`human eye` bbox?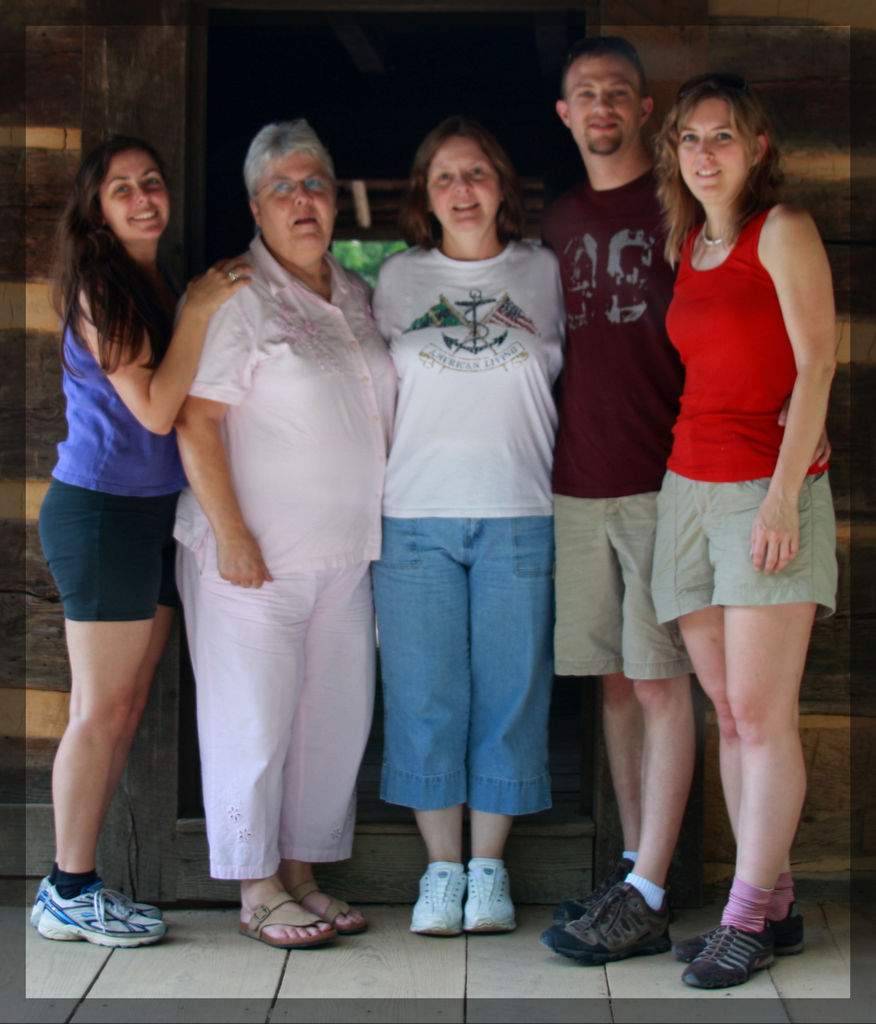
select_region(679, 131, 700, 147)
